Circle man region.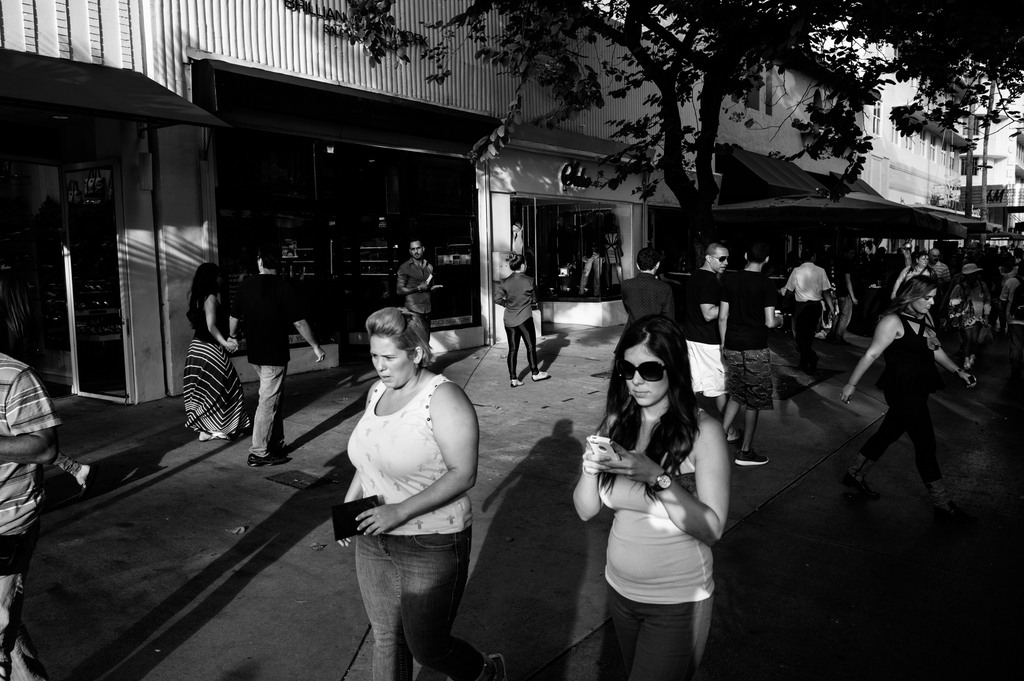
Region: (782, 248, 835, 377).
